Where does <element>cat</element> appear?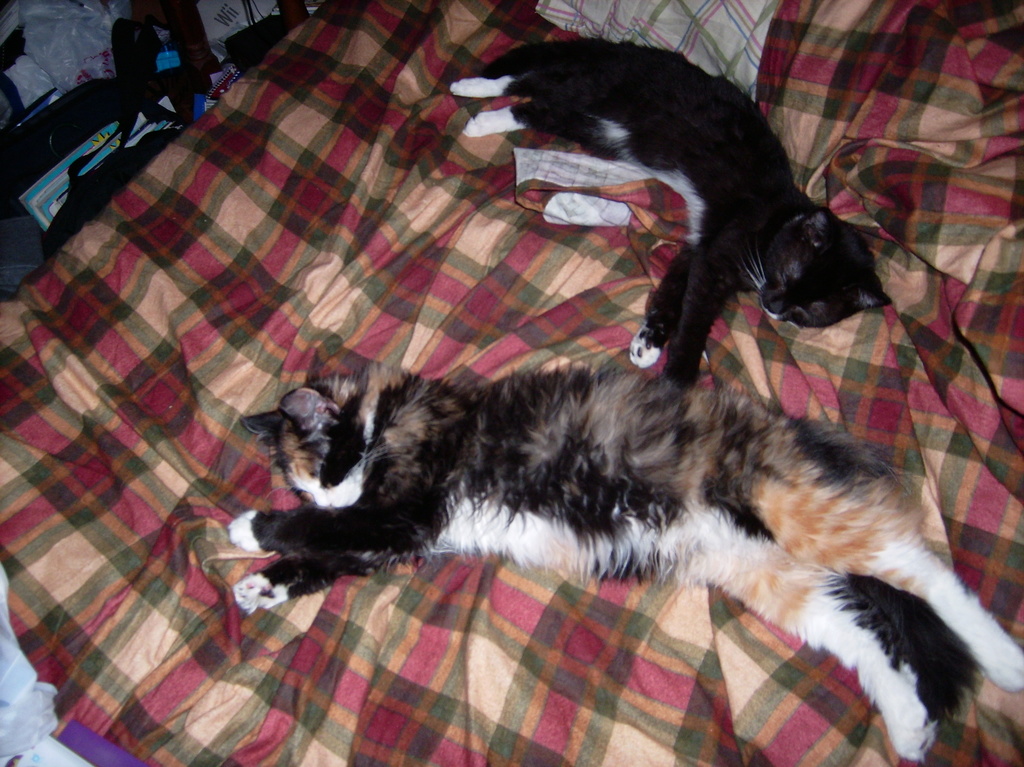
Appears at l=225, t=356, r=1018, b=766.
